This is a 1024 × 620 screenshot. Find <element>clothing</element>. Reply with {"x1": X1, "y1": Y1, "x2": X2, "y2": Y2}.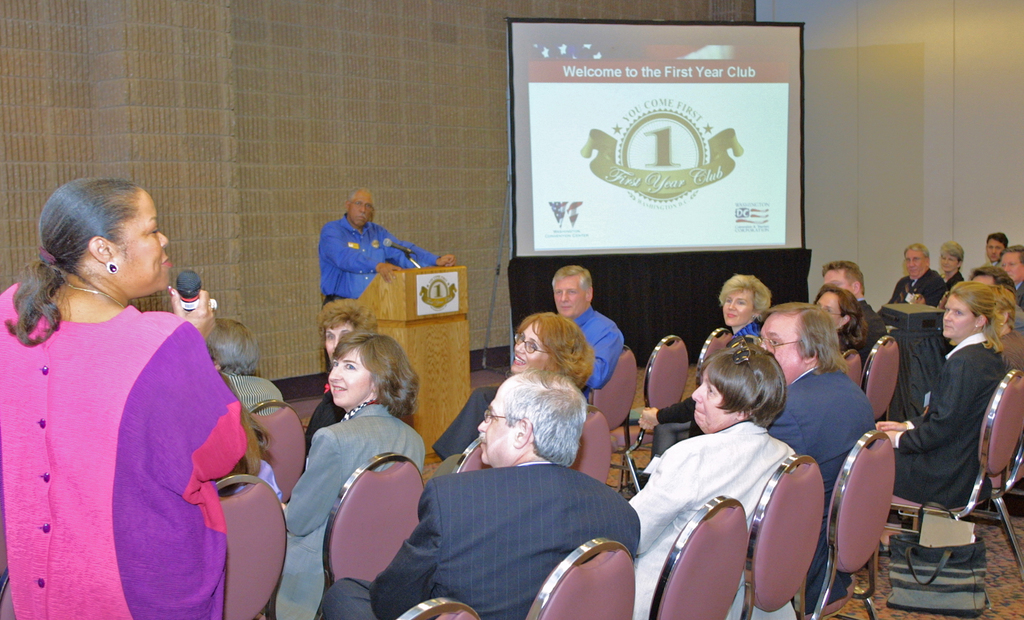
{"x1": 306, "y1": 386, "x2": 342, "y2": 469}.
